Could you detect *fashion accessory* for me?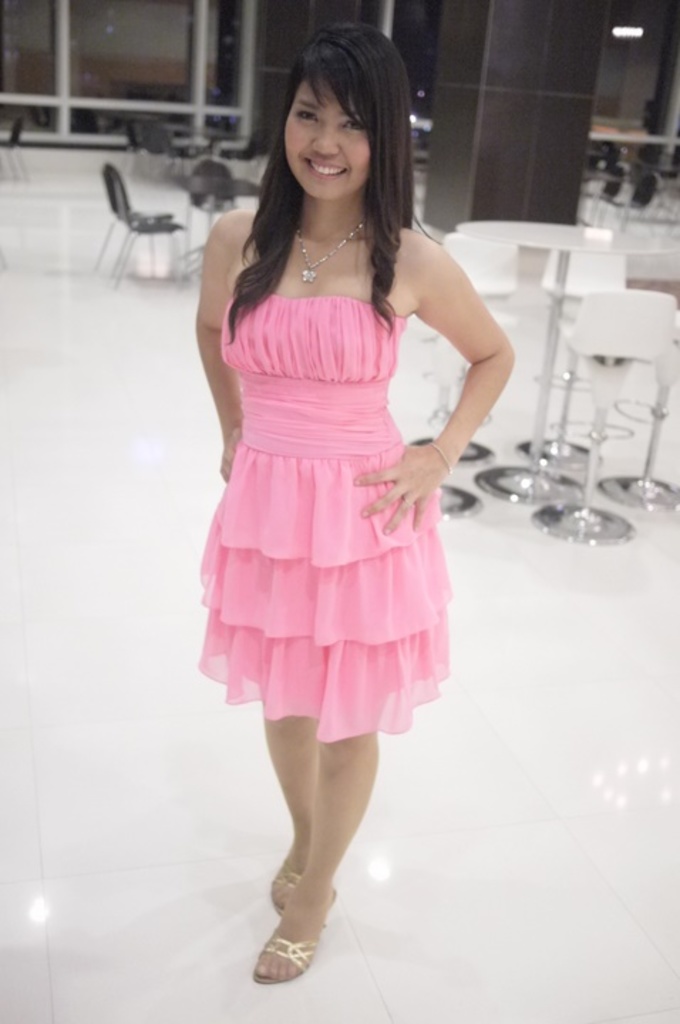
Detection result: 286 208 370 284.
